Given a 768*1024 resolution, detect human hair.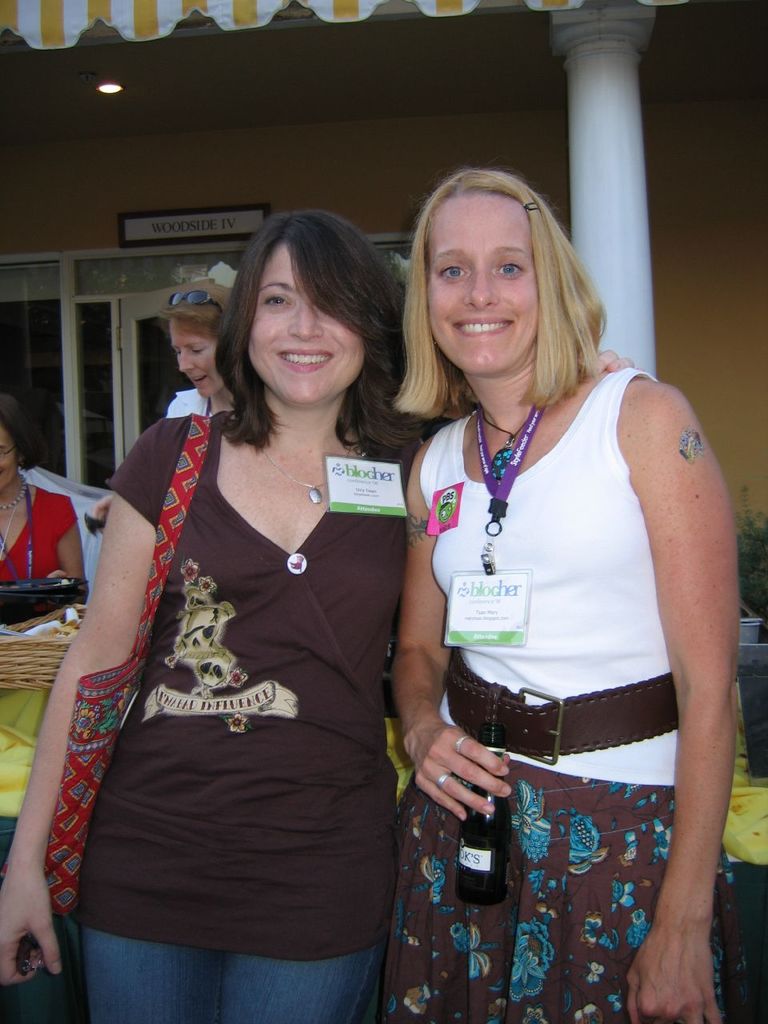
crop(156, 283, 229, 338).
